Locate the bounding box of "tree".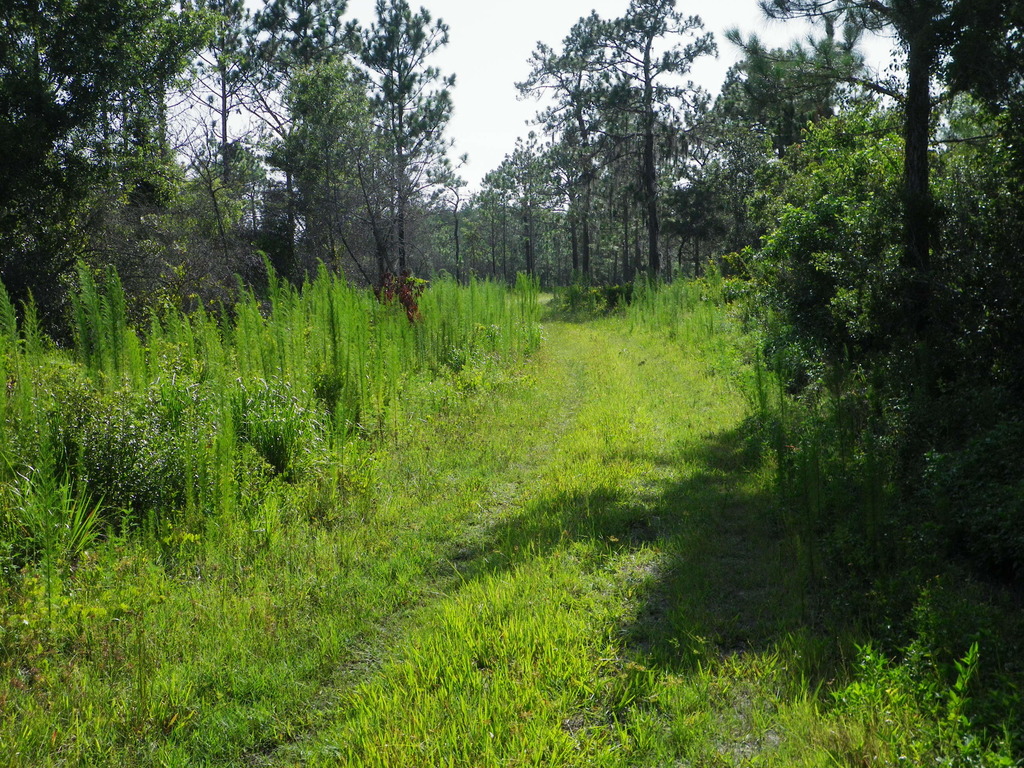
Bounding box: rect(841, 1, 1023, 223).
